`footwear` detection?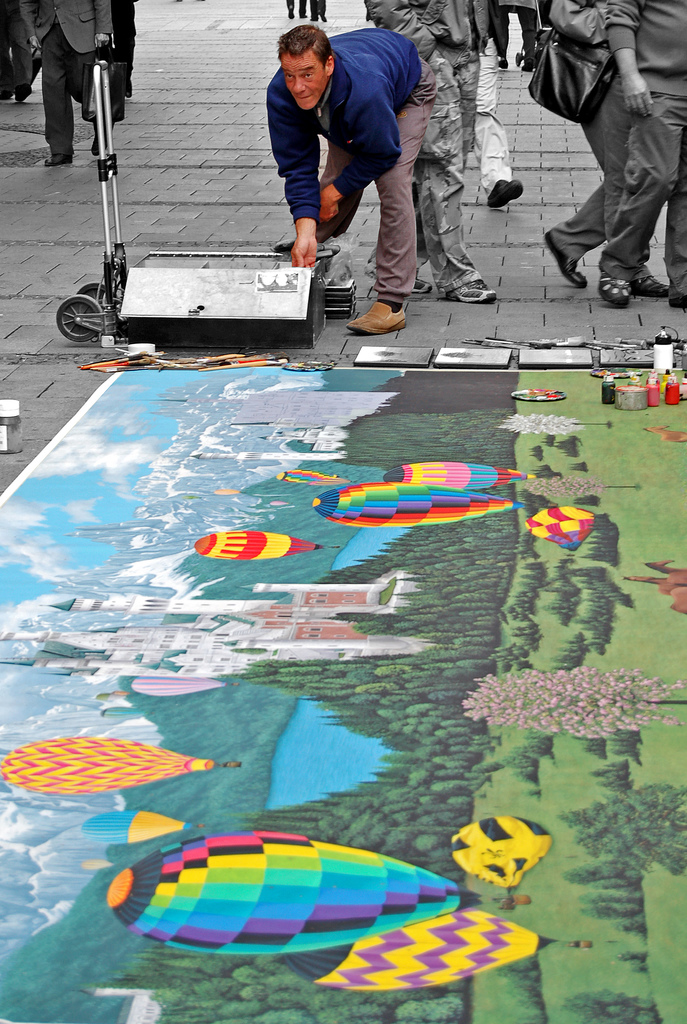
<bbox>626, 271, 668, 296</bbox>
